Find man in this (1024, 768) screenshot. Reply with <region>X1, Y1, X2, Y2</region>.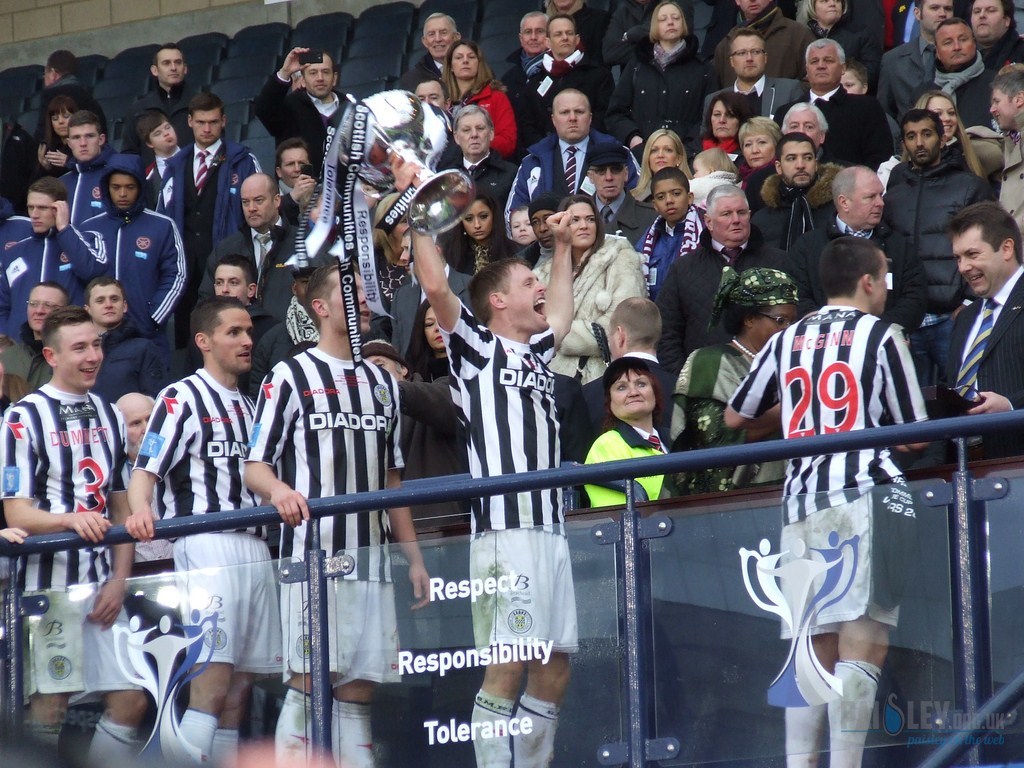
<region>878, 0, 956, 127</region>.
